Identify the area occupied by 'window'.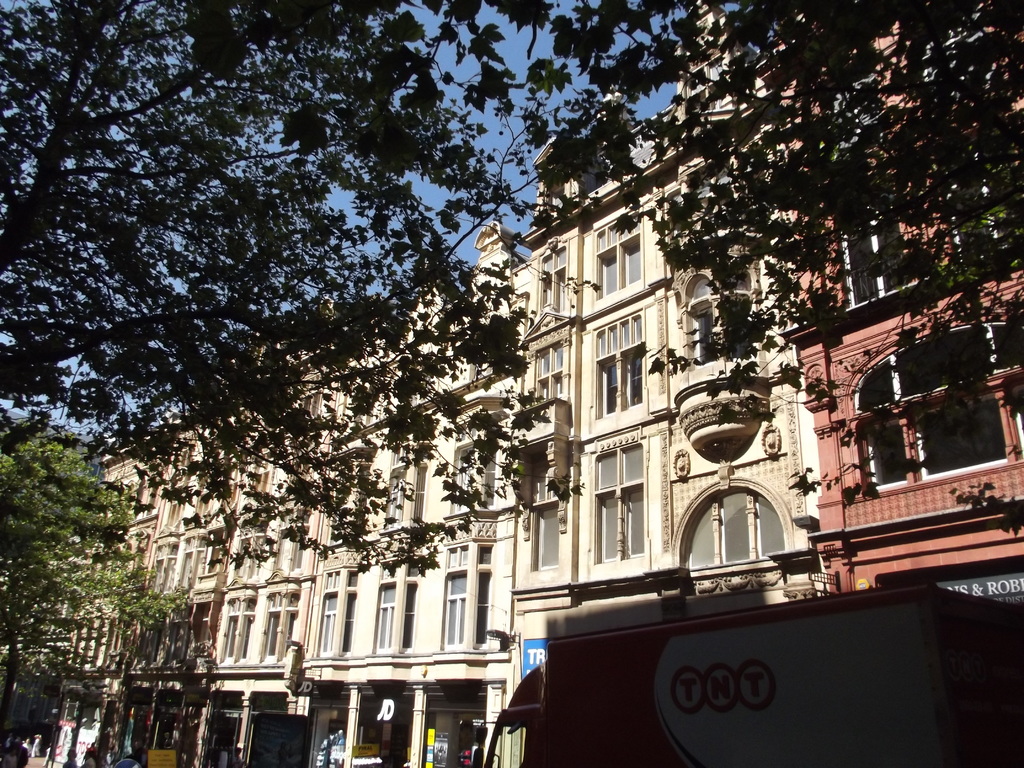
Area: <box>372,583,419,657</box>.
